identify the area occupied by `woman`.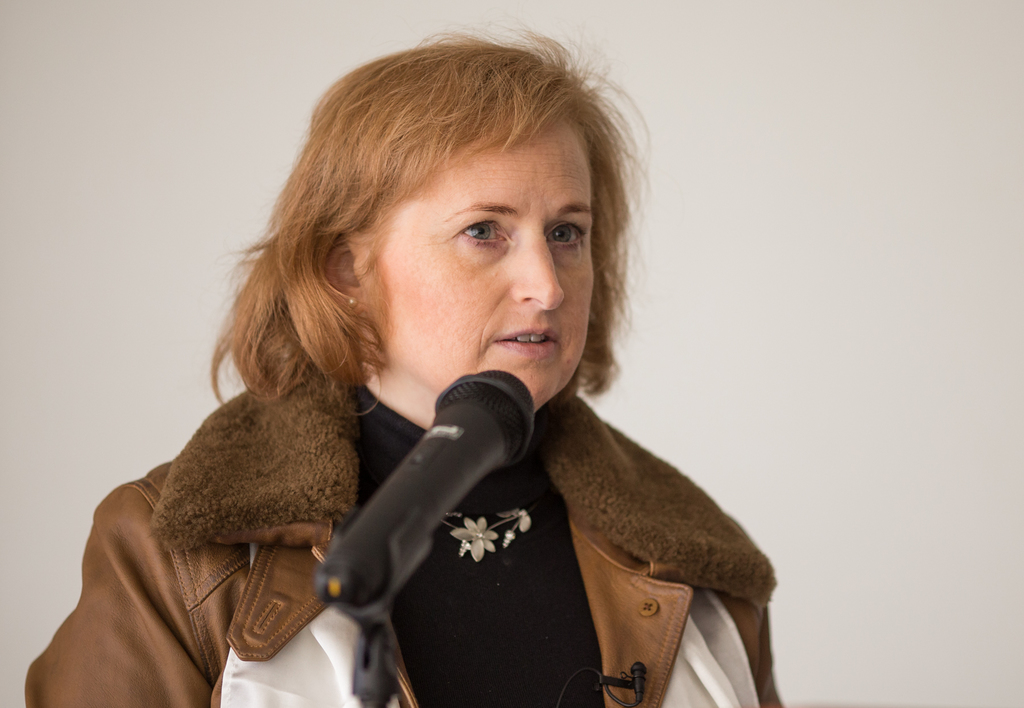
Area: 88/44/777/707.
